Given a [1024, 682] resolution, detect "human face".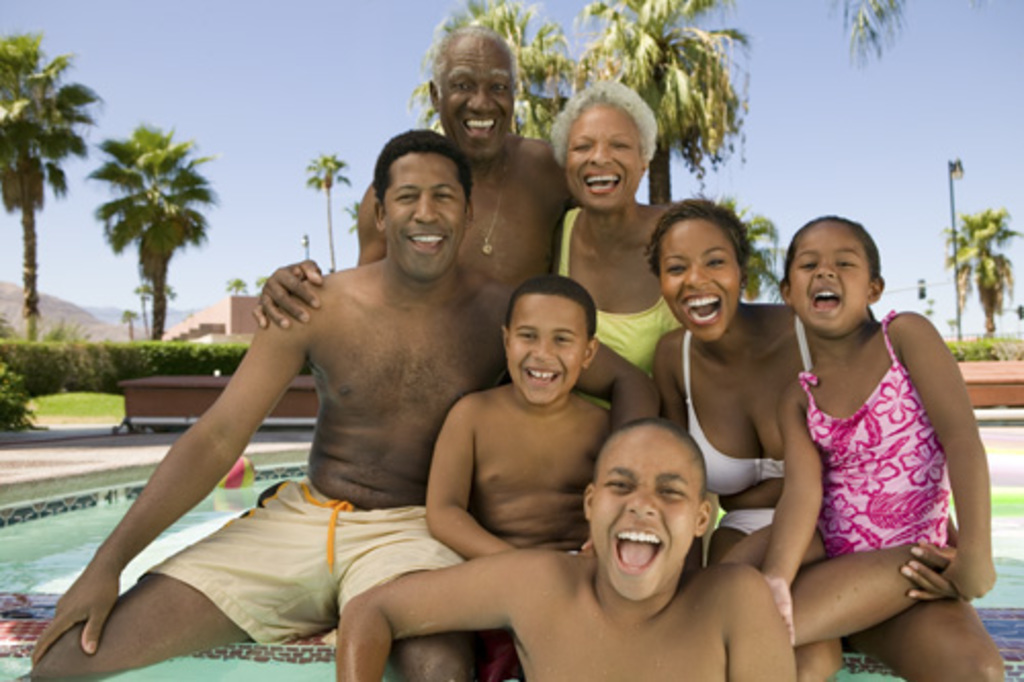
locate(440, 43, 514, 160).
